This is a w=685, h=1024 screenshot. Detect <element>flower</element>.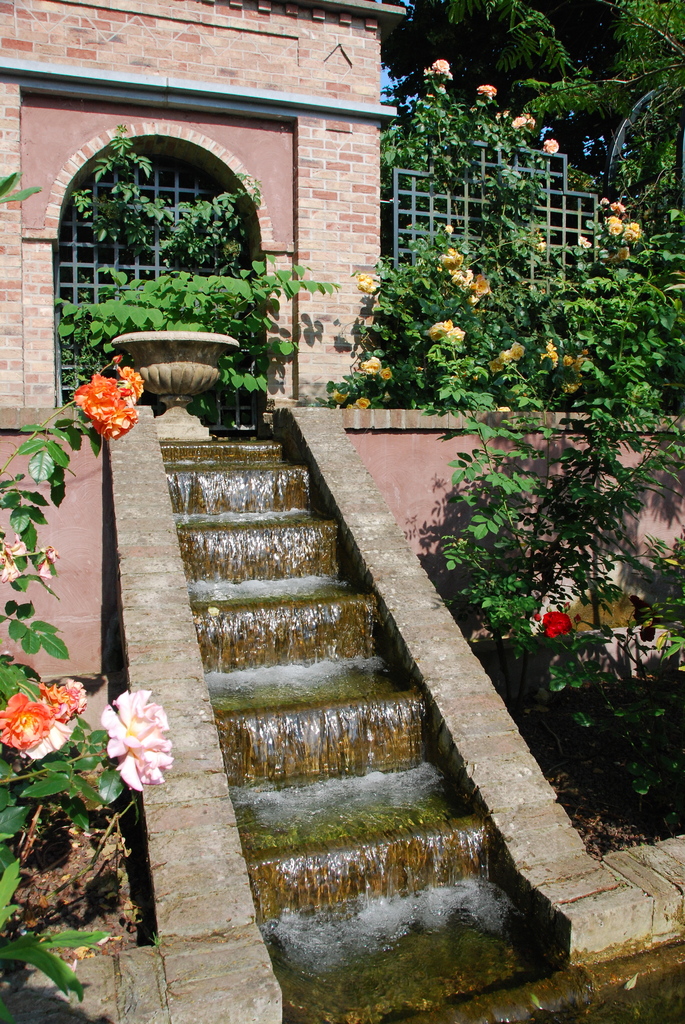
[424, 307, 461, 350].
